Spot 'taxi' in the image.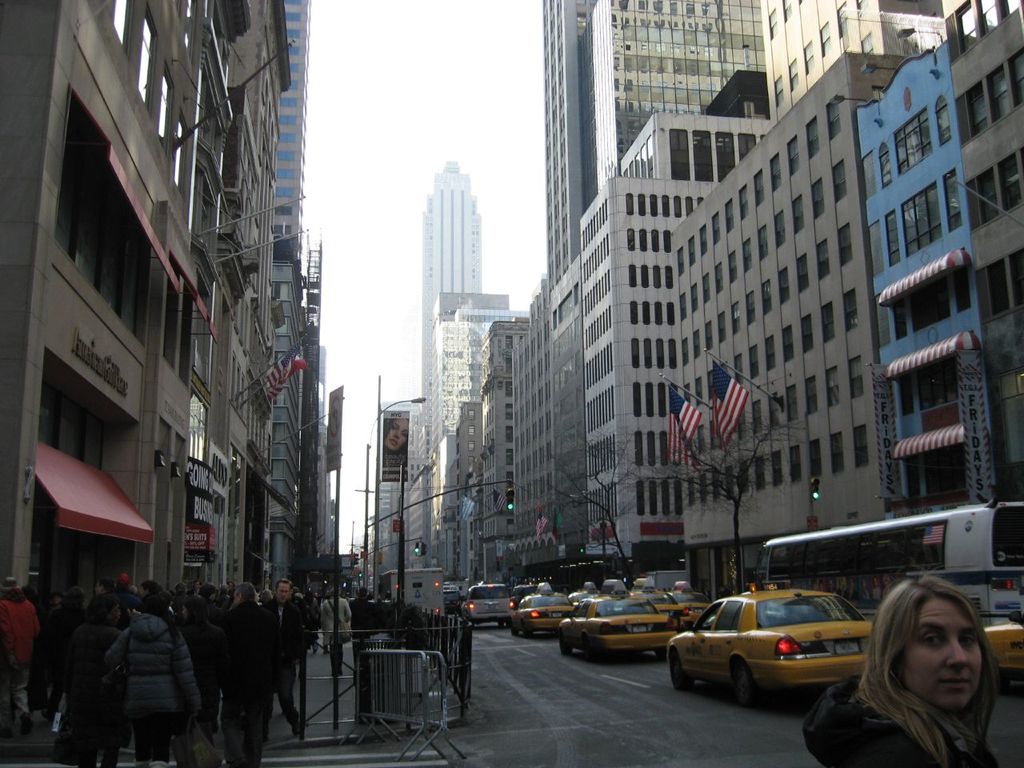
'taxi' found at select_region(556, 578, 676, 658).
